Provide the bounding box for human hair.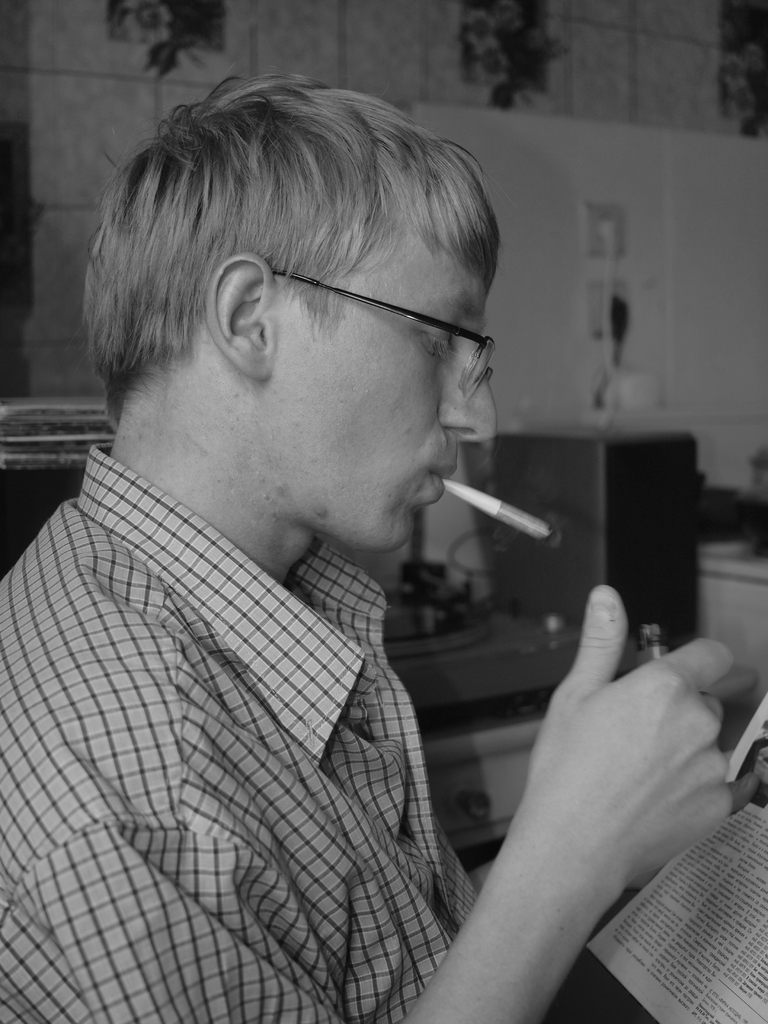
x1=96, y1=74, x2=506, y2=433.
